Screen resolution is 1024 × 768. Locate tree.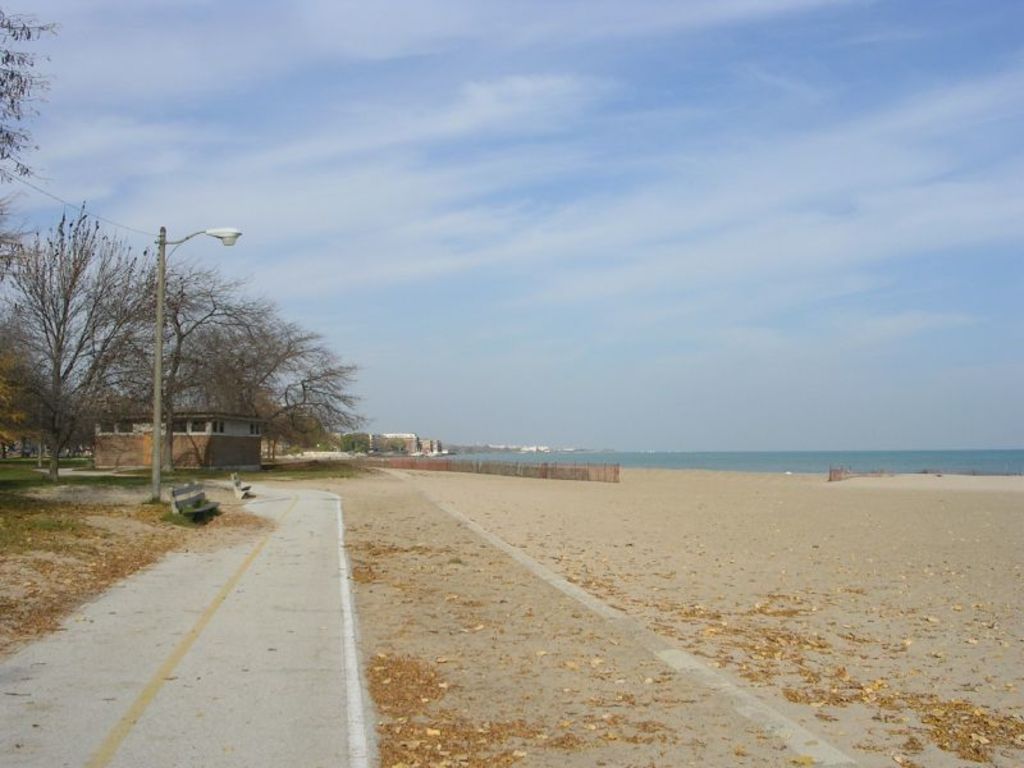
[x1=0, y1=0, x2=64, y2=182].
